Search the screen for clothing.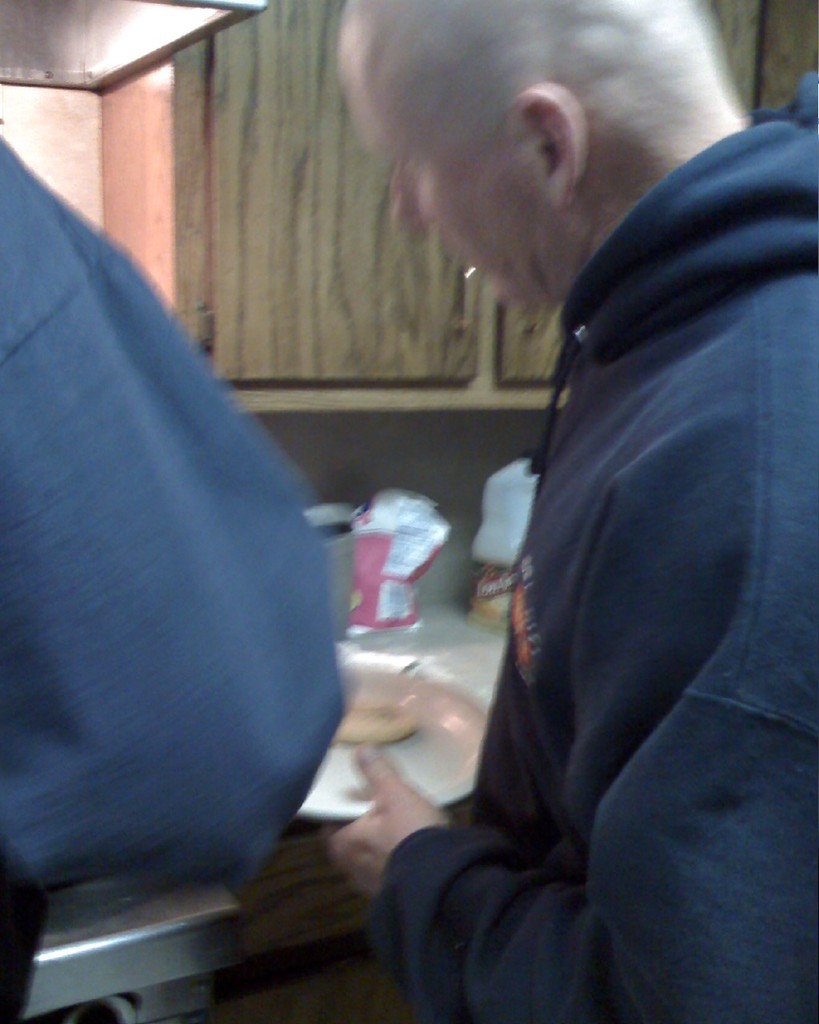
Found at 0:192:340:999.
